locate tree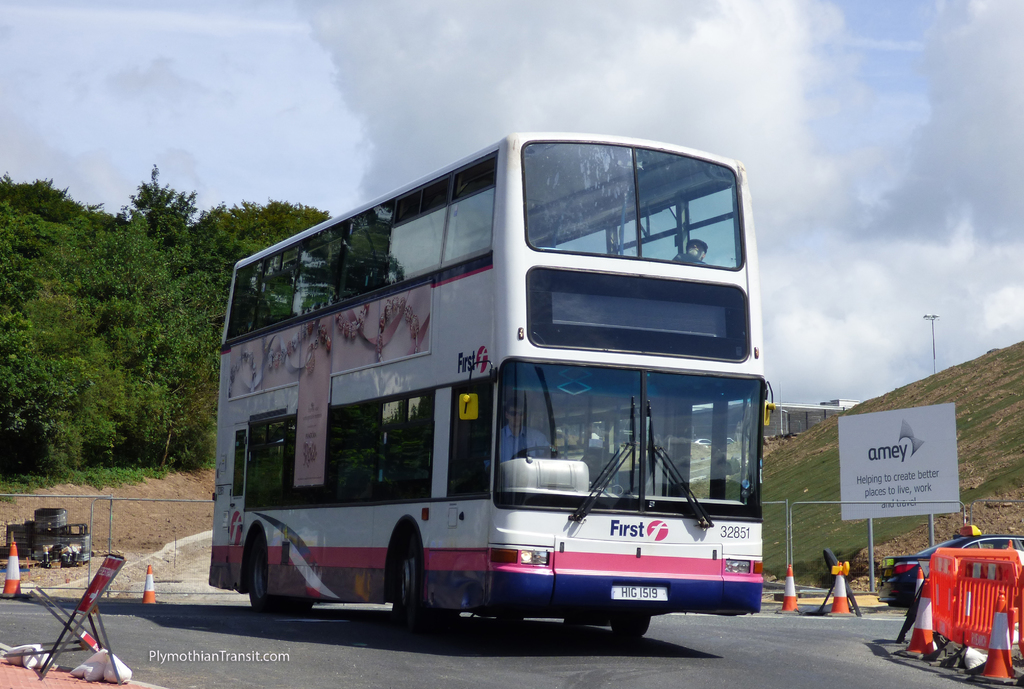
0 173 95 228
